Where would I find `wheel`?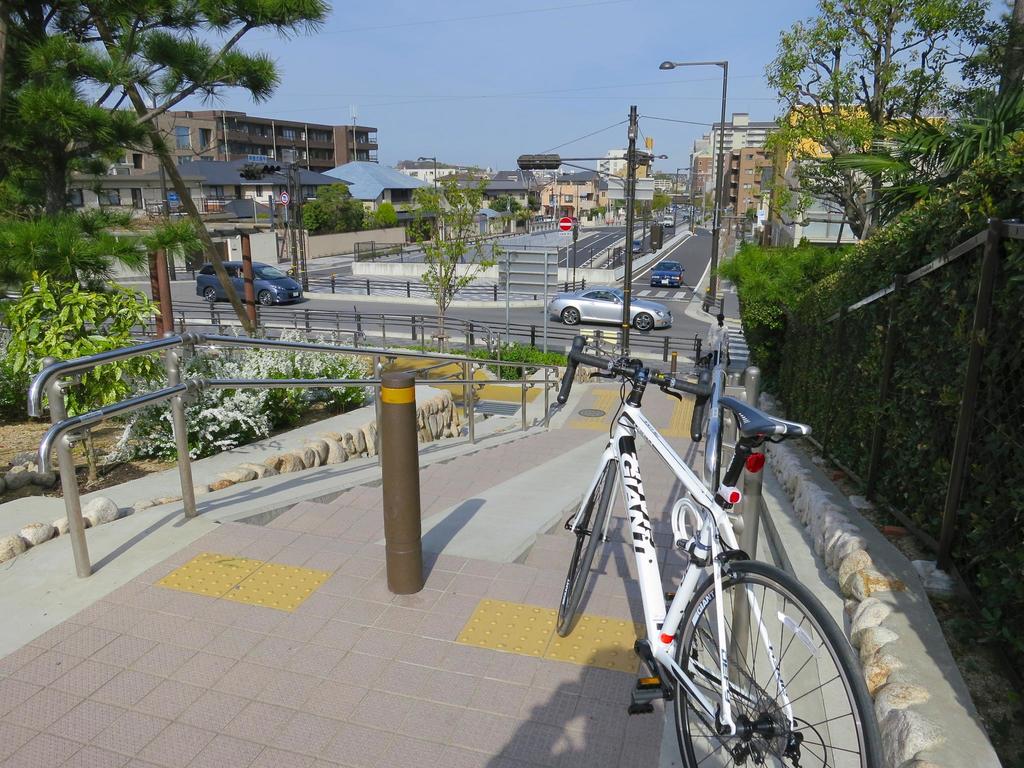
At 260,291,277,307.
